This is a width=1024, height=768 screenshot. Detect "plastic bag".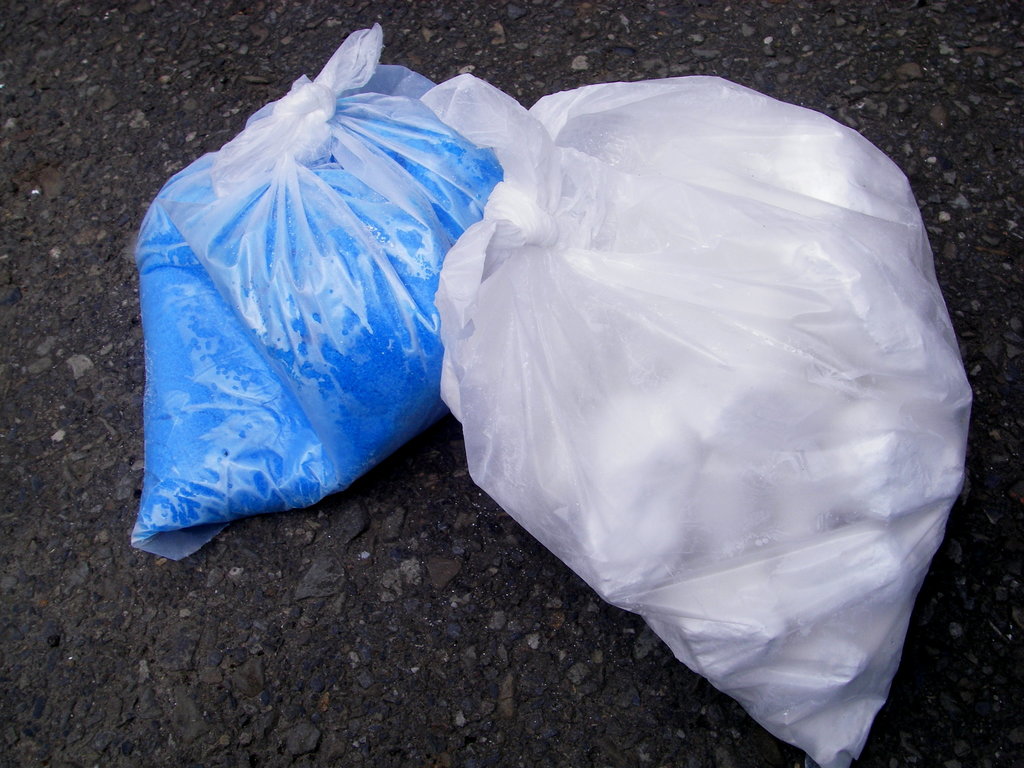
<region>430, 71, 970, 767</region>.
